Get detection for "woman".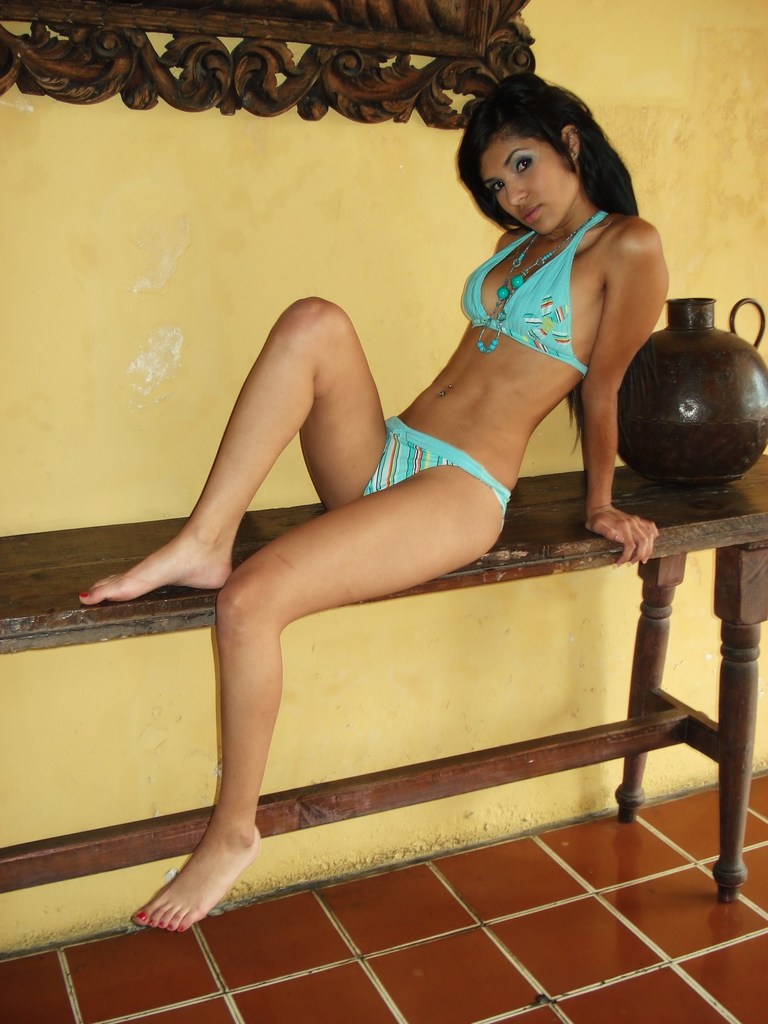
Detection: [70,66,687,931].
